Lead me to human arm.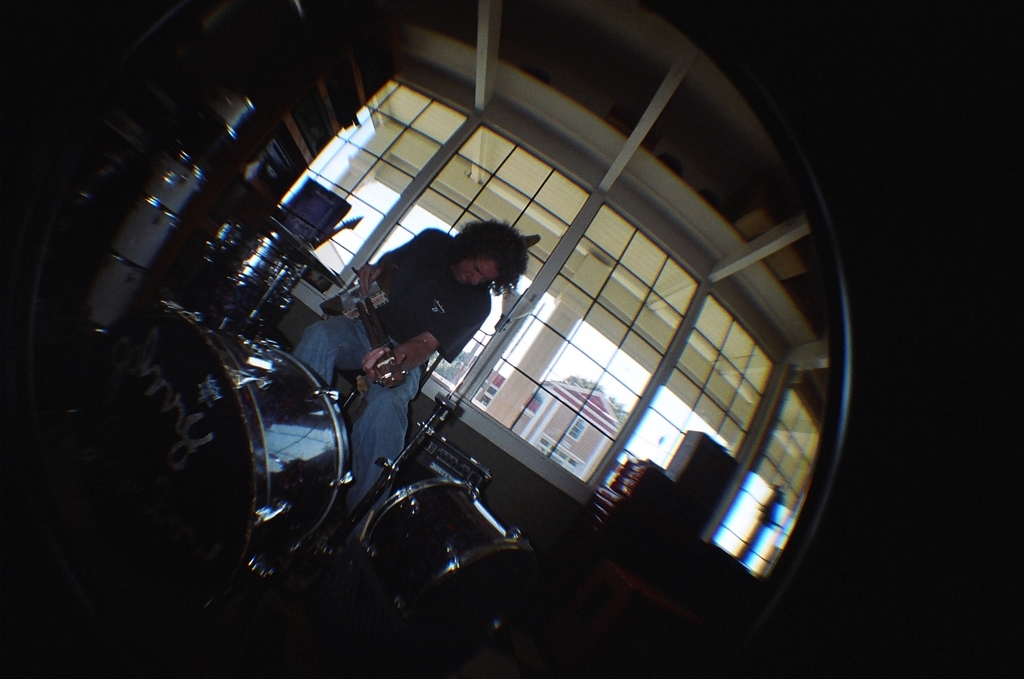
Lead to [359, 301, 484, 375].
